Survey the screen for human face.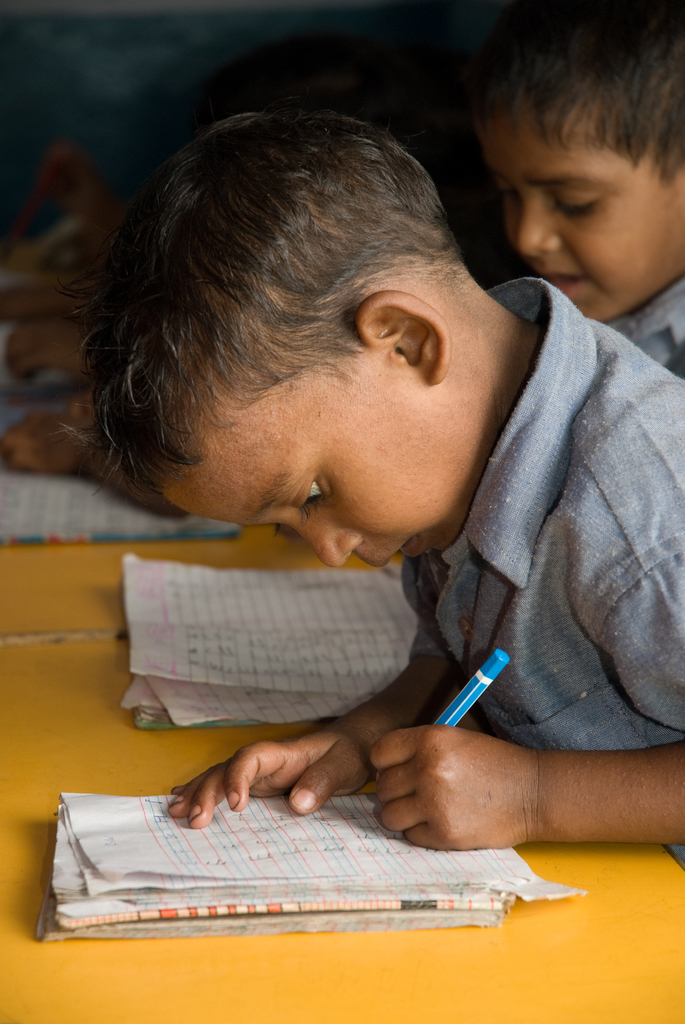
Survey found: box=[473, 99, 684, 321].
